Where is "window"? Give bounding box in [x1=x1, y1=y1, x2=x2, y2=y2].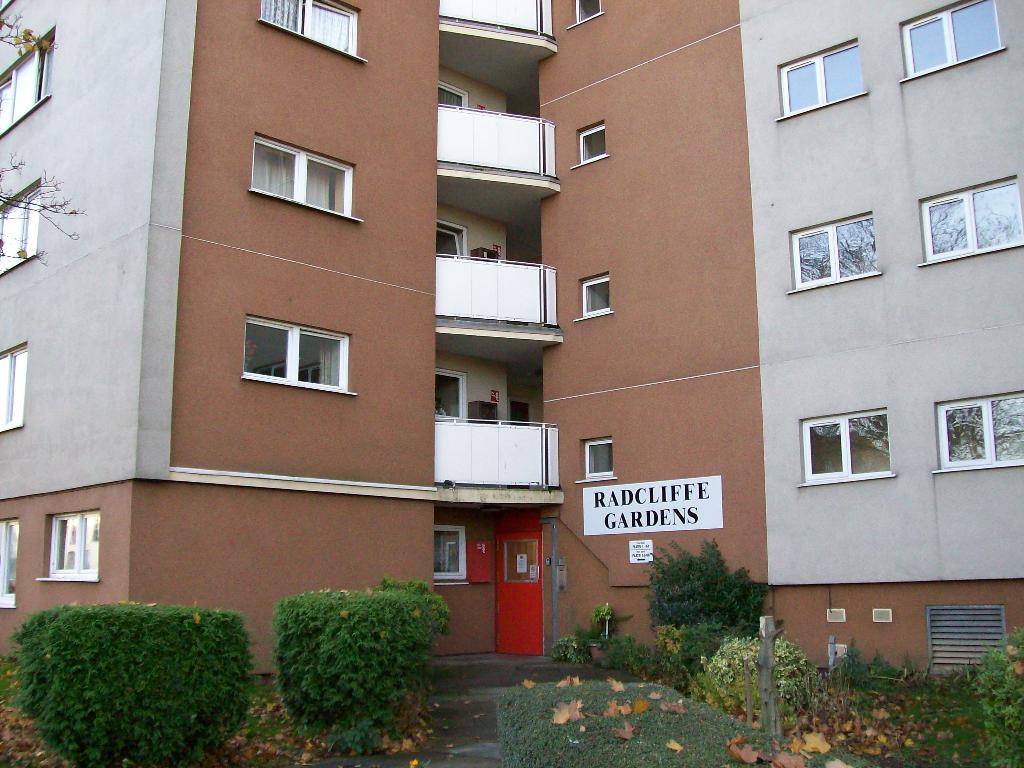
[x1=772, y1=30, x2=871, y2=119].
